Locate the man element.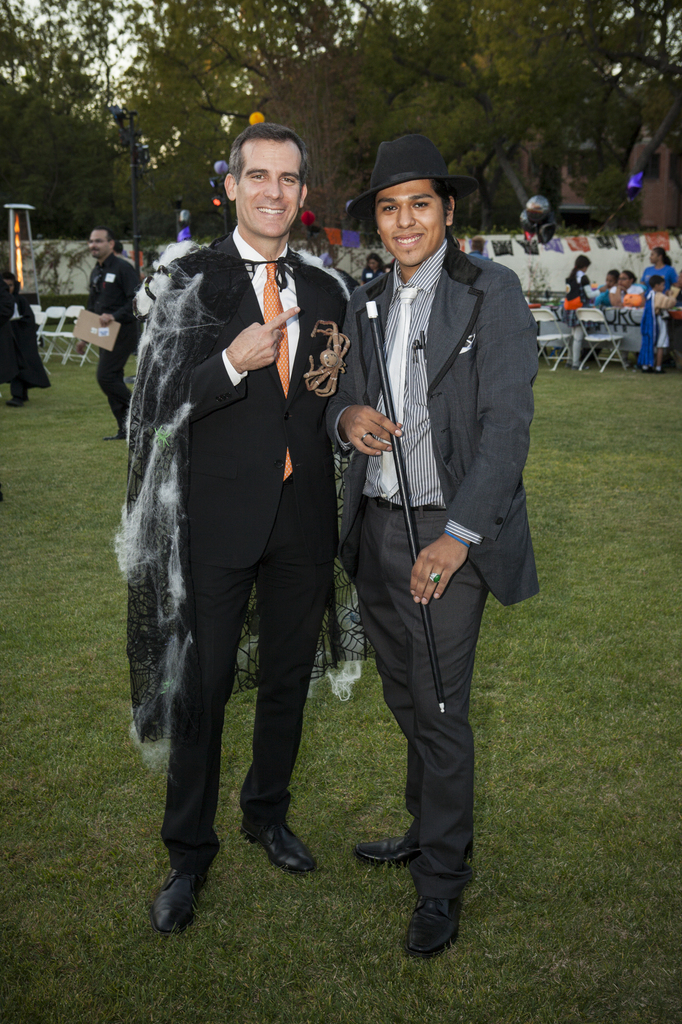
Element bbox: {"x1": 122, "y1": 117, "x2": 374, "y2": 925}.
